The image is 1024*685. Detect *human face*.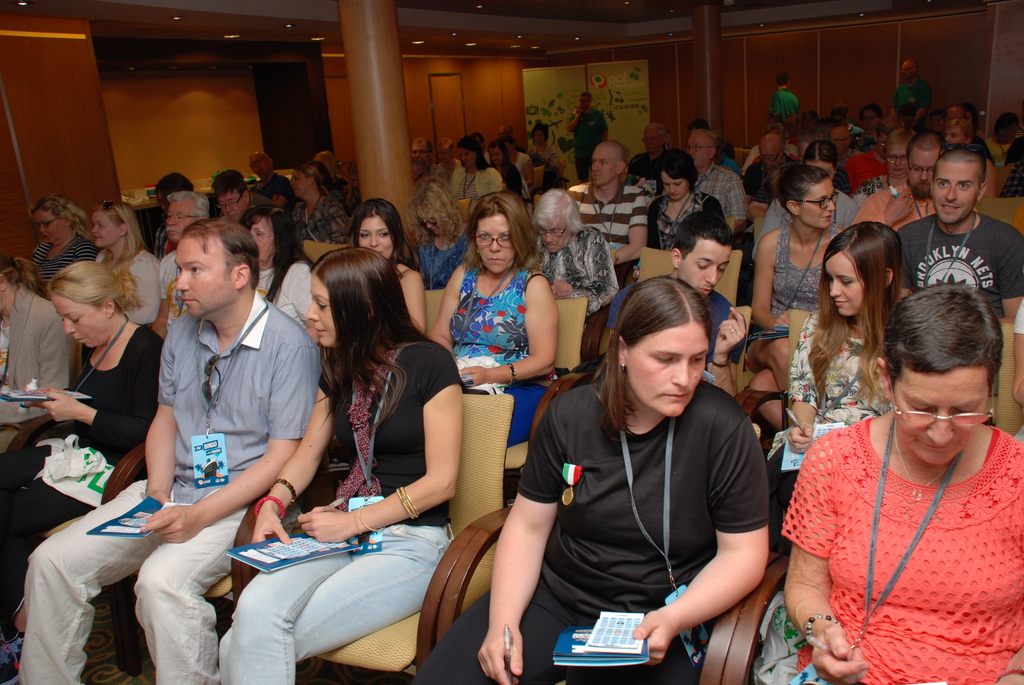
Detection: x1=801 y1=184 x2=836 y2=230.
